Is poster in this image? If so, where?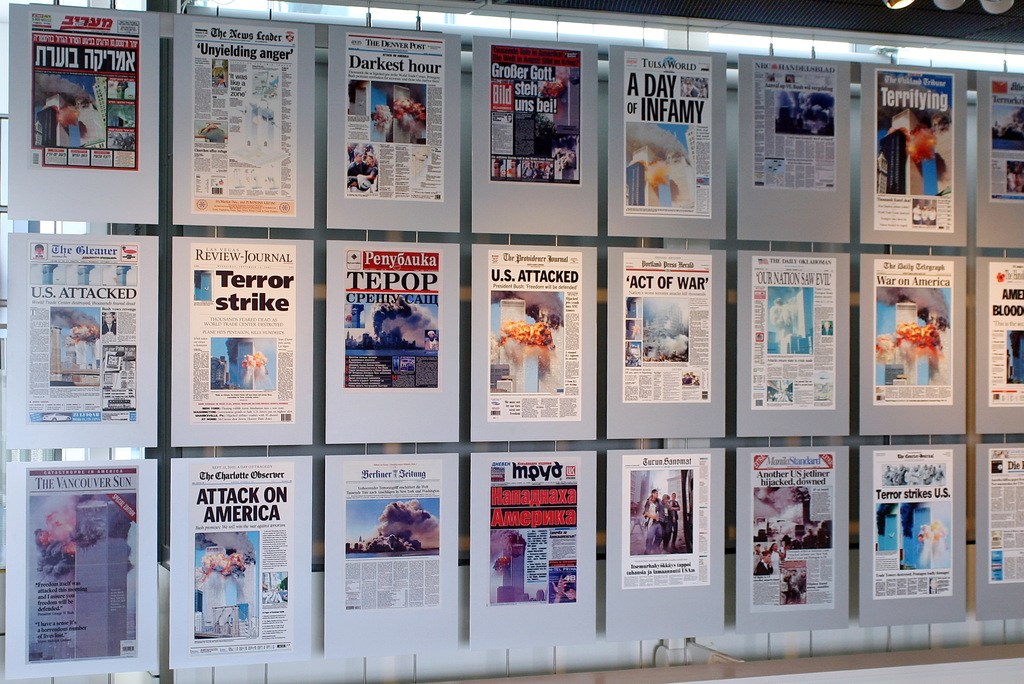
Yes, at x1=621 y1=256 x2=712 y2=405.
